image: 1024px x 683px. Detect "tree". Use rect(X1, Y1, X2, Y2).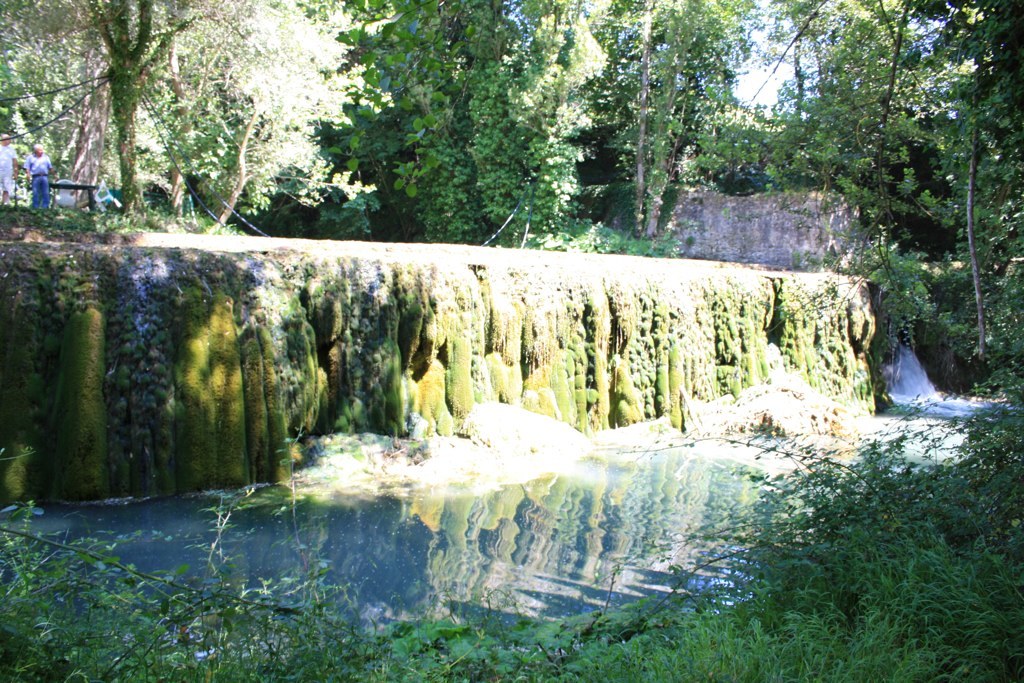
rect(395, 0, 682, 247).
